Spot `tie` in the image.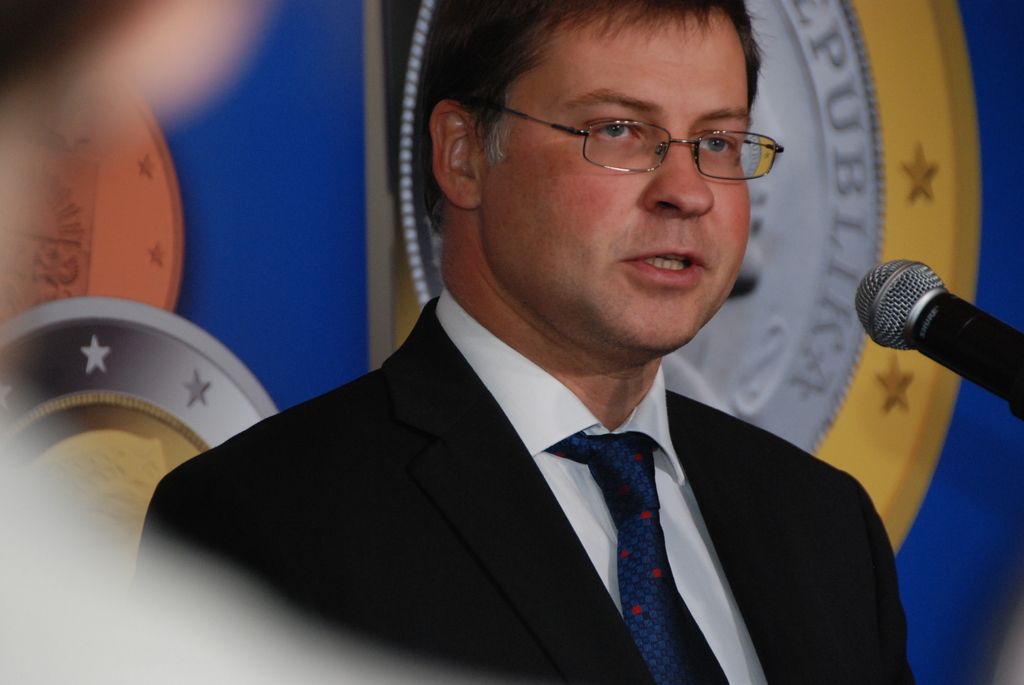
`tie` found at <region>548, 433, 730, 684</region>.
